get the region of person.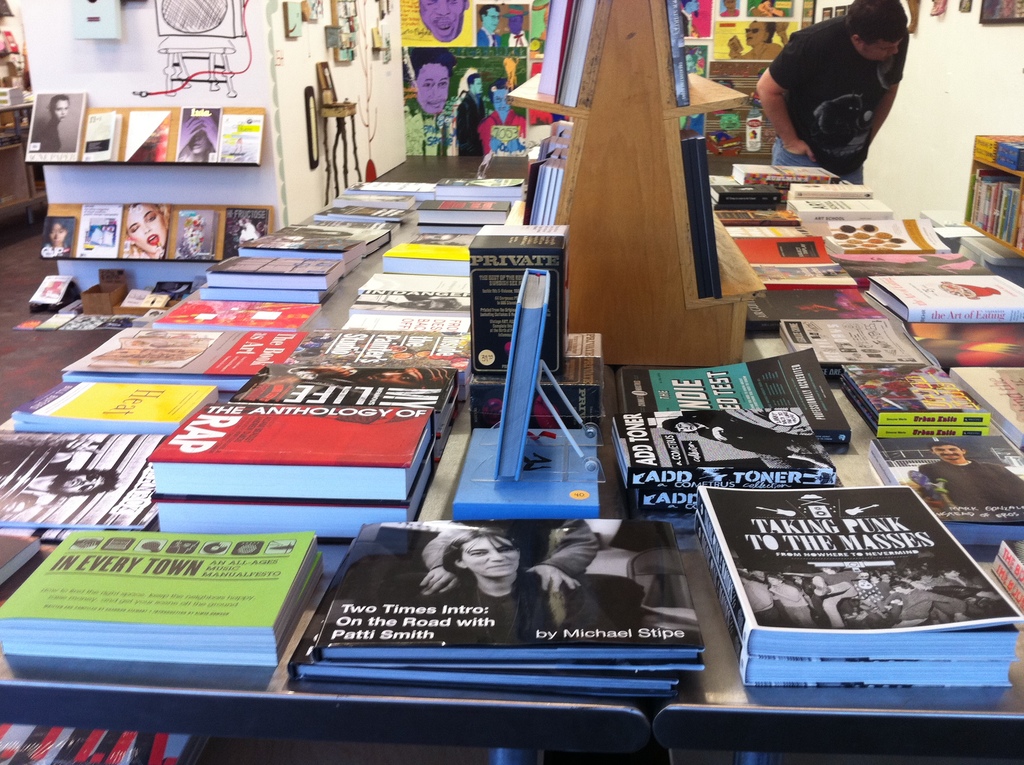
box=[42, 225, 68, 255].
